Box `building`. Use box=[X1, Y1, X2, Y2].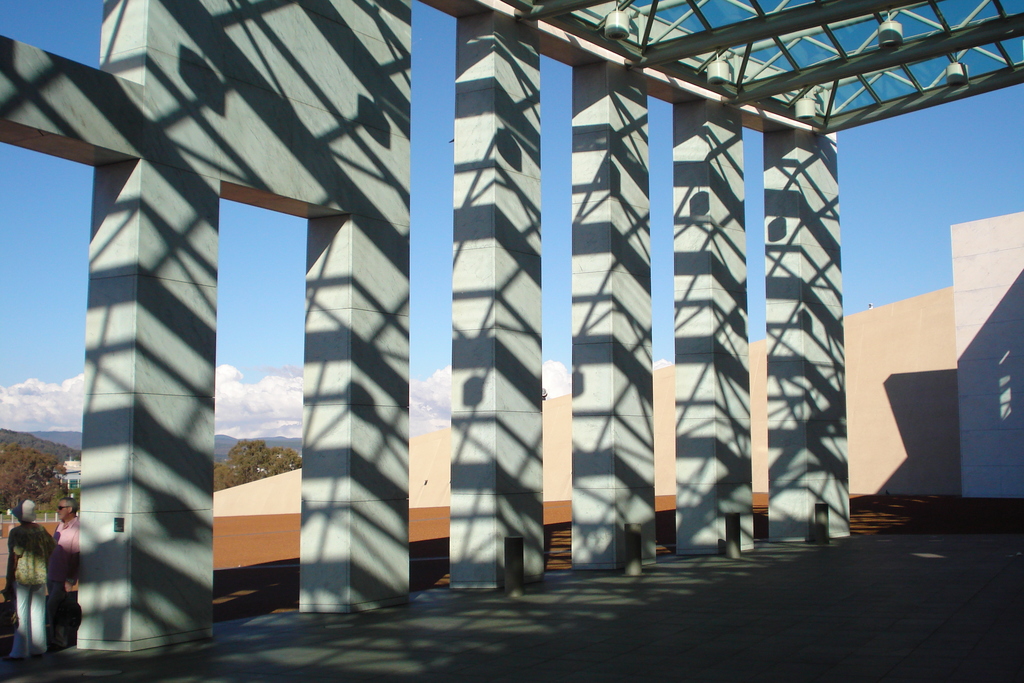
box=[55, 460, 81, 493].
